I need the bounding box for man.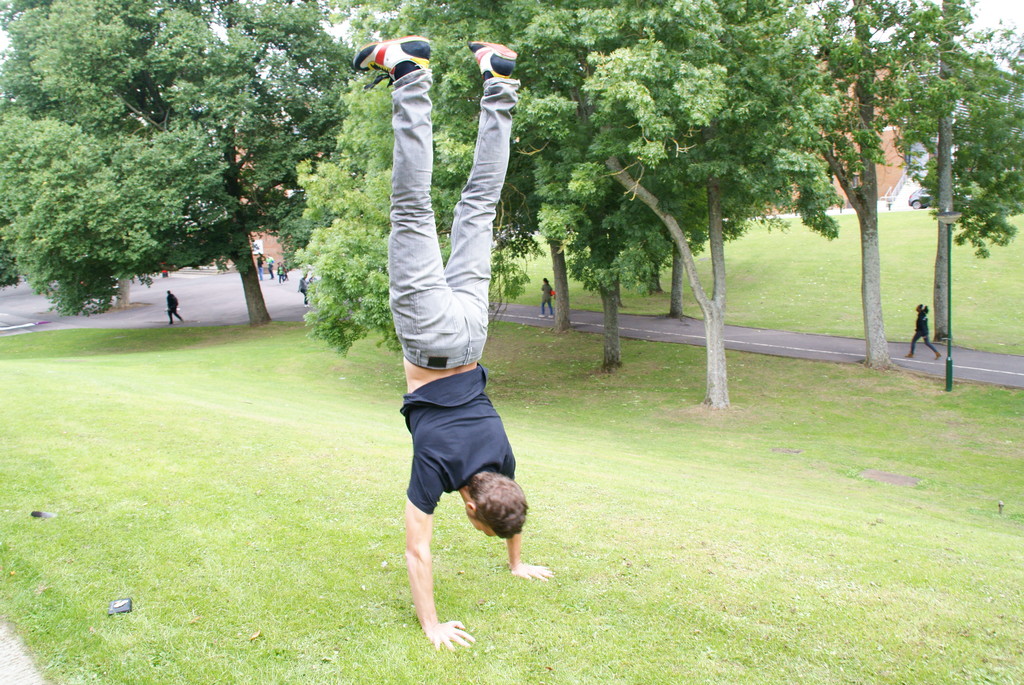
Here it is: 265, 248, 276, 274.
